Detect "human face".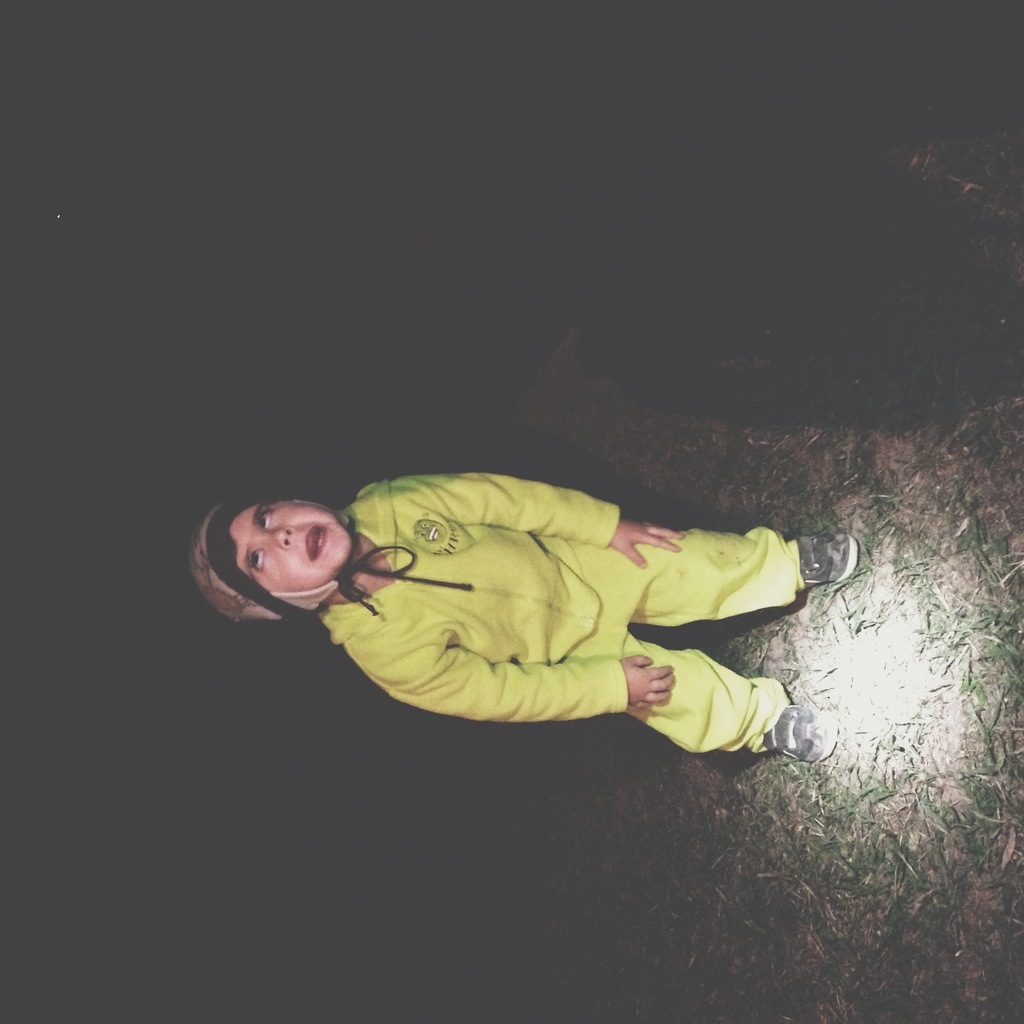
Detected at (208, 494, 371, 626).
